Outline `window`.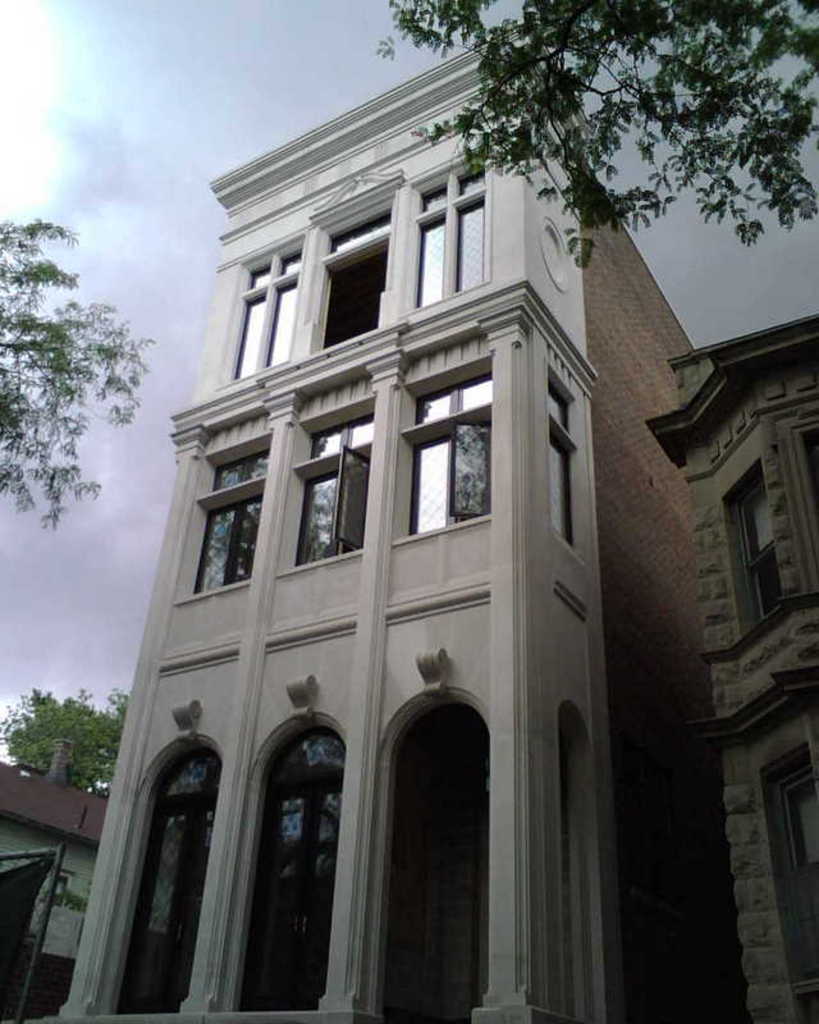
Outline: locate(292, 411, 379, 571).
